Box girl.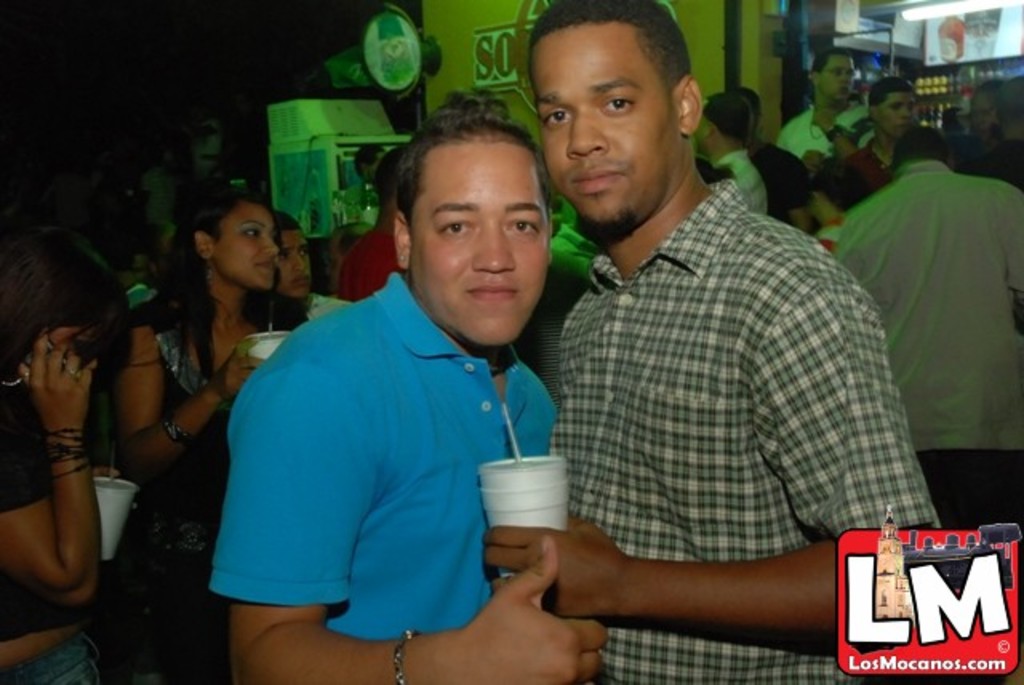
106 182 282 683.
